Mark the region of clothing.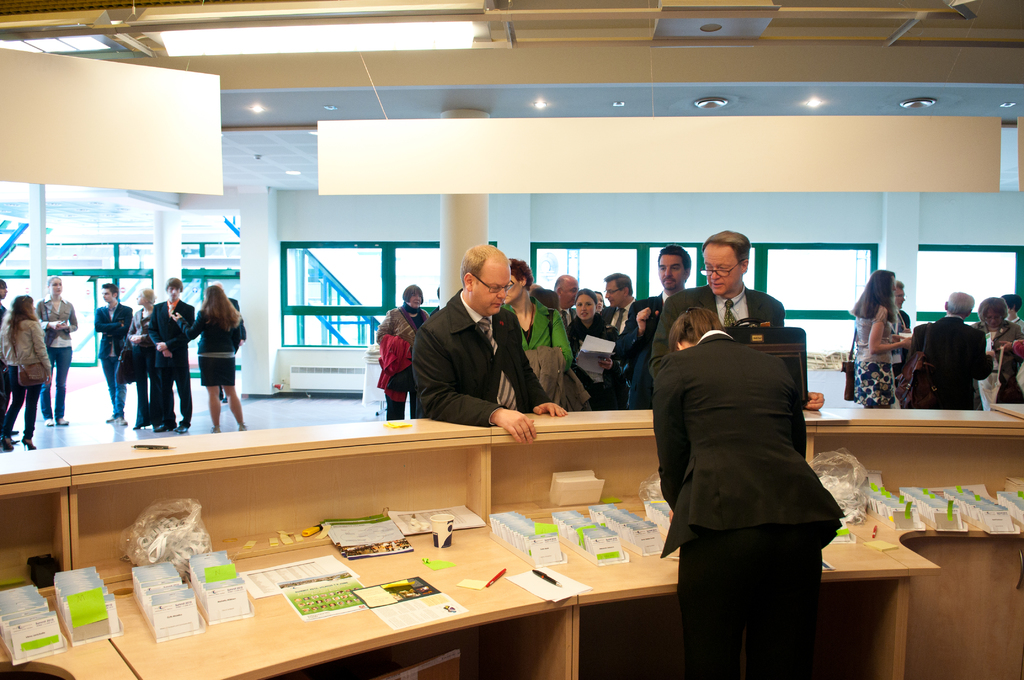
Region: locate(381, 309, 430, 411).
